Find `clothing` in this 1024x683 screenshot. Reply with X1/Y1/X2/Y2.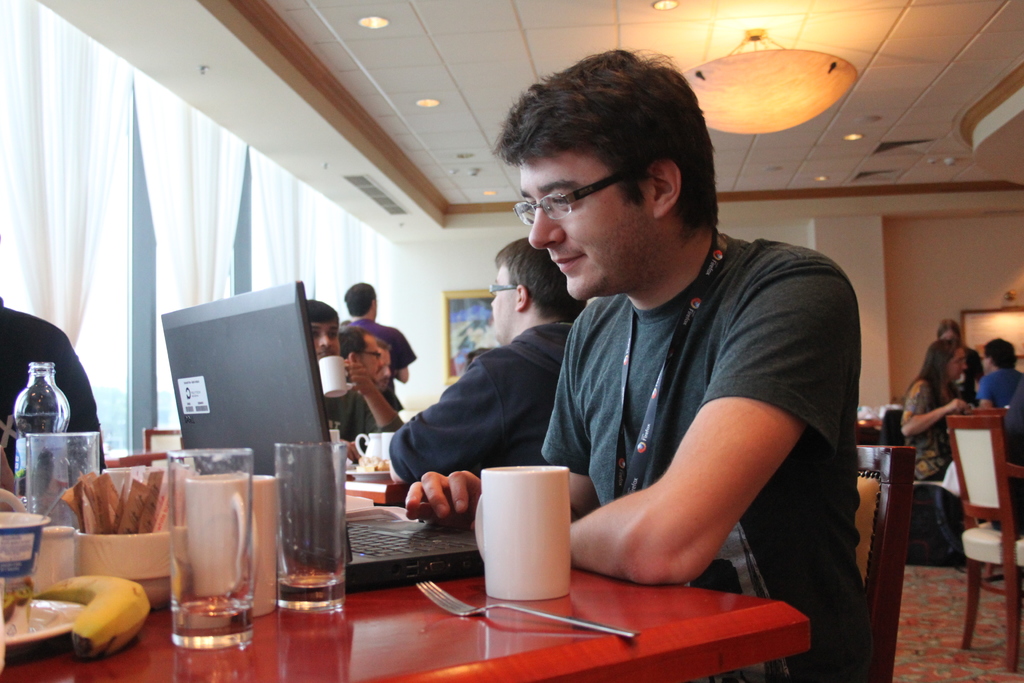
545/230/898/677.
